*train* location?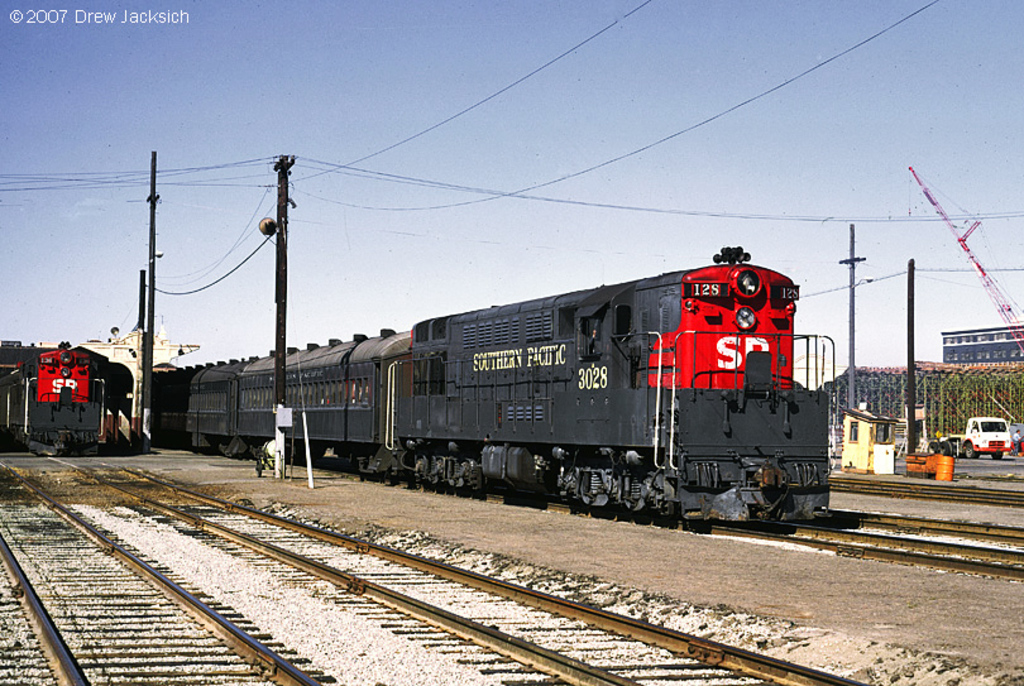
149 241 837 524
